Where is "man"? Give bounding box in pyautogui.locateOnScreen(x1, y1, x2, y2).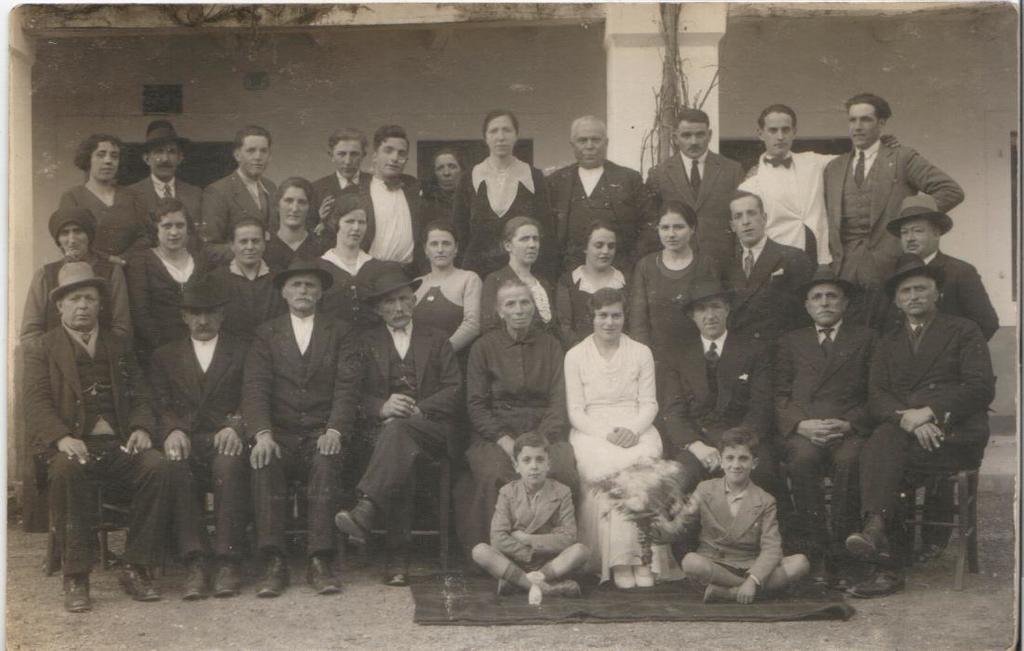
pyautogui.locateOnScreen(707, 190, 816, 347).
